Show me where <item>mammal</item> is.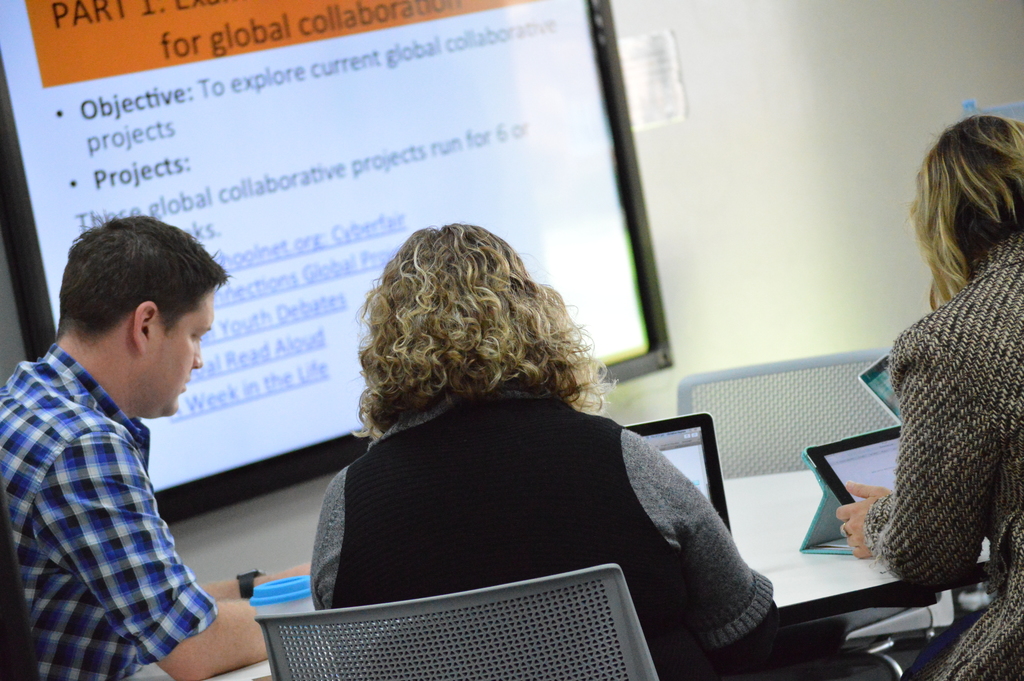
<item>mammal</item> is at bbox=[262, 236, 750, 619].
